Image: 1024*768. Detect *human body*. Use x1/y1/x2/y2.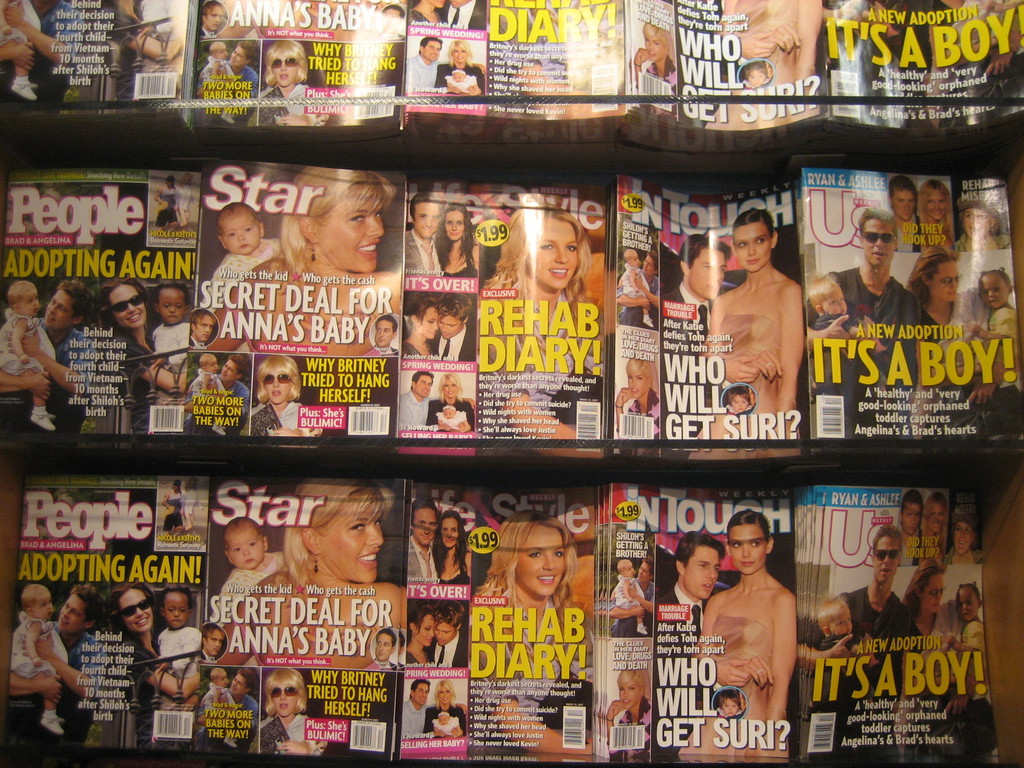
959/196/996/270.
